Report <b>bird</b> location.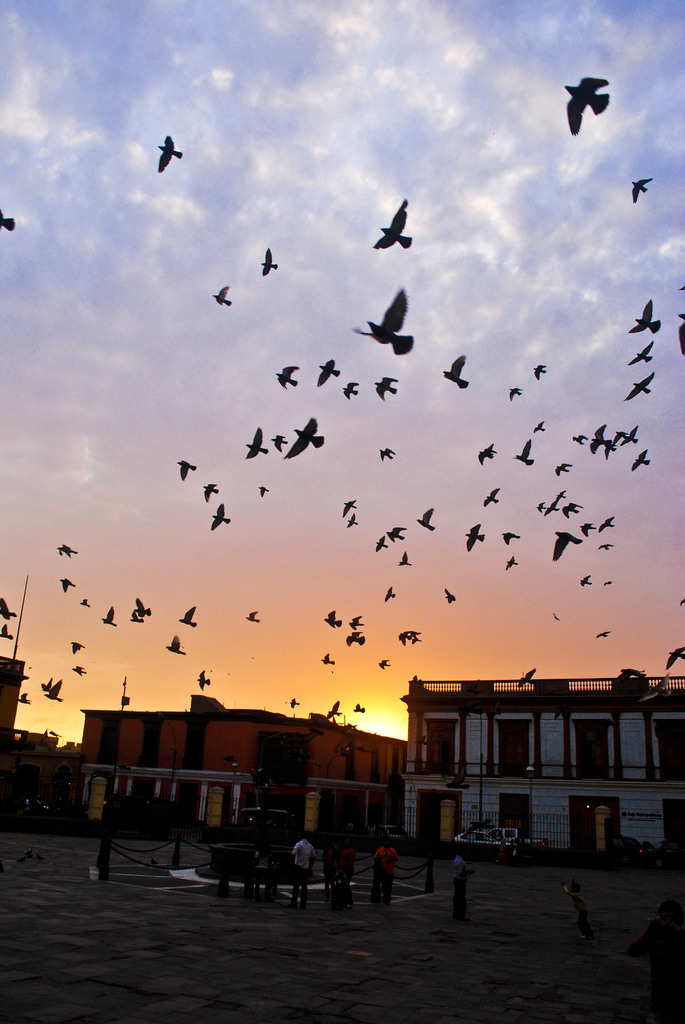
Report: pyautogui.locateOnScreen(678, 600, 684, 605).
